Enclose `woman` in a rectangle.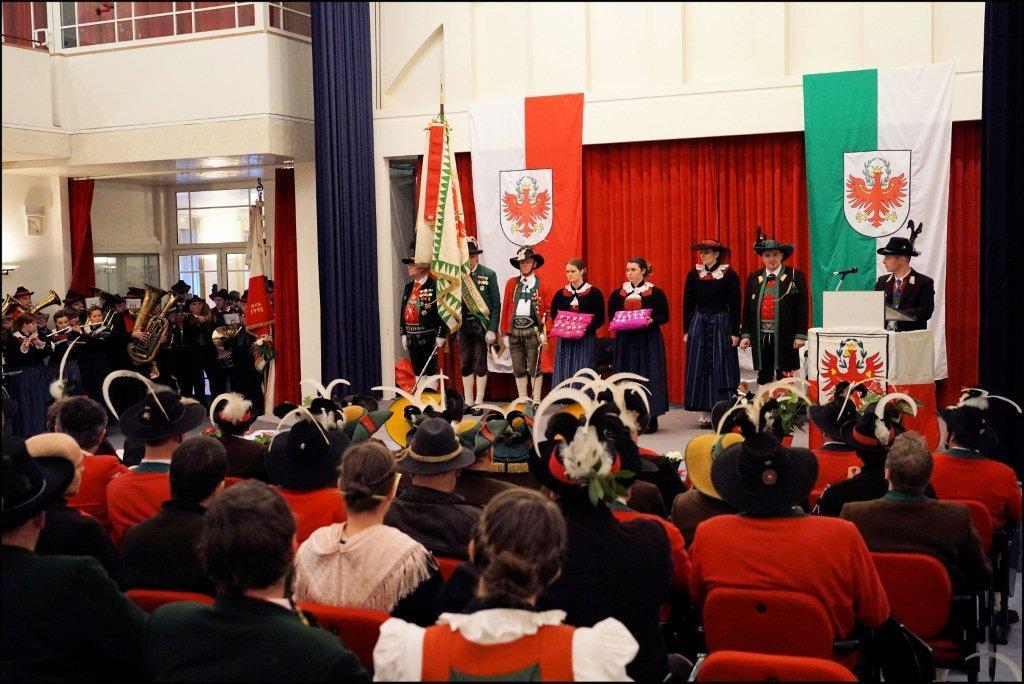
{"x1": 0, "y1": 295, "x2": 122, "y2": 439}.
